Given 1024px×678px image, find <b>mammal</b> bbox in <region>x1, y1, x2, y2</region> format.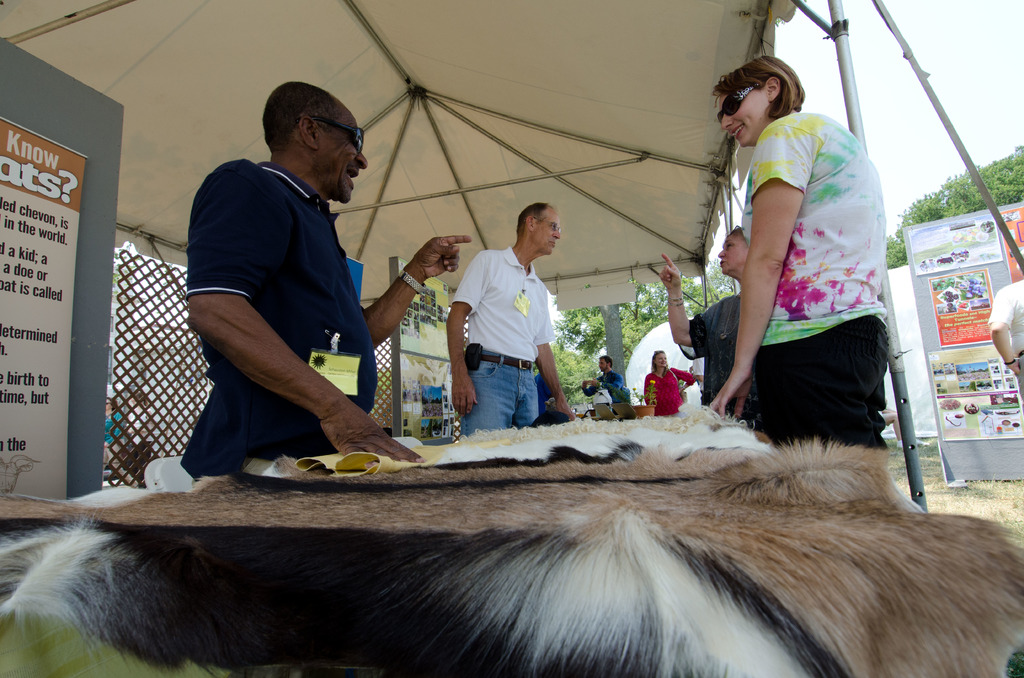
<region>180, 73, 475, 483</region>.
